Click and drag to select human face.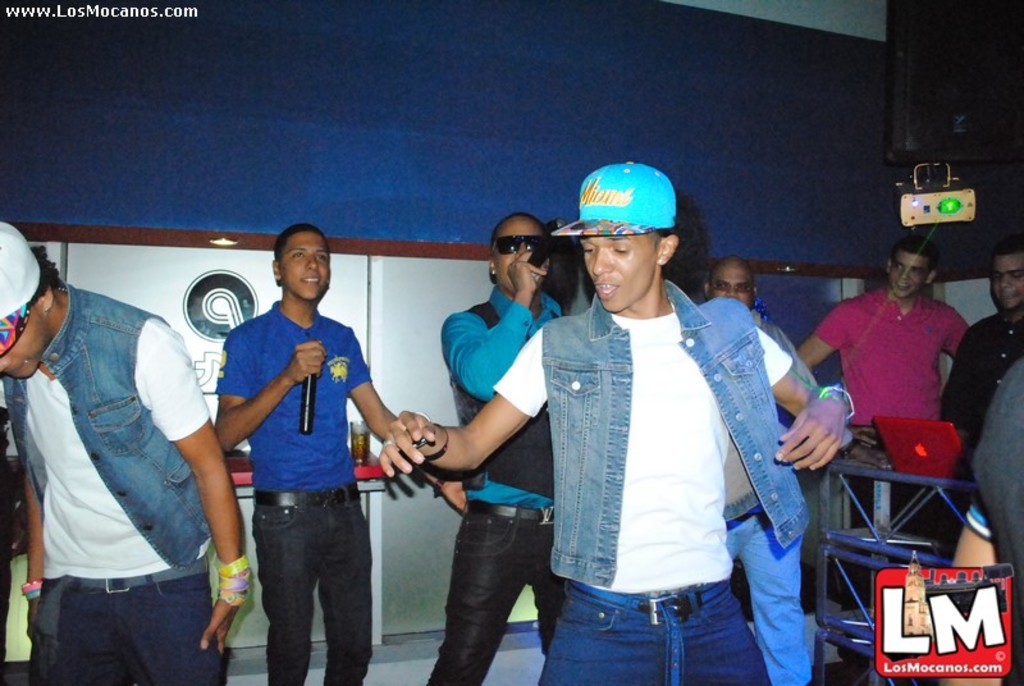
Selection: (992,256,1023,312).
